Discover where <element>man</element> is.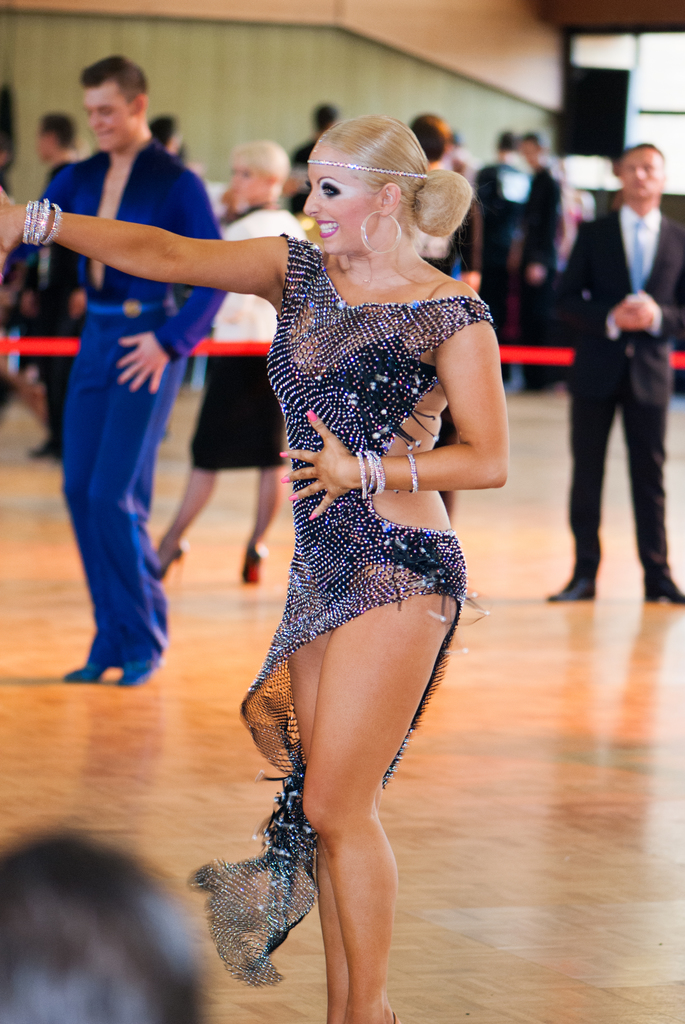
Discovered at (549,145,684,601).
